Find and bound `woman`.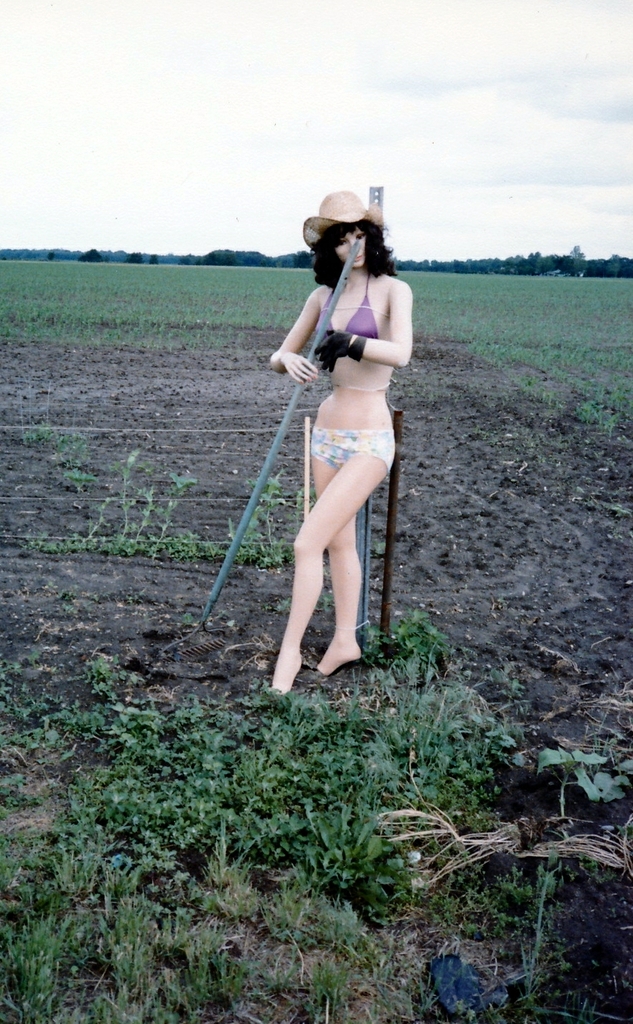
Bound: box(256, 181, 423, 679).
